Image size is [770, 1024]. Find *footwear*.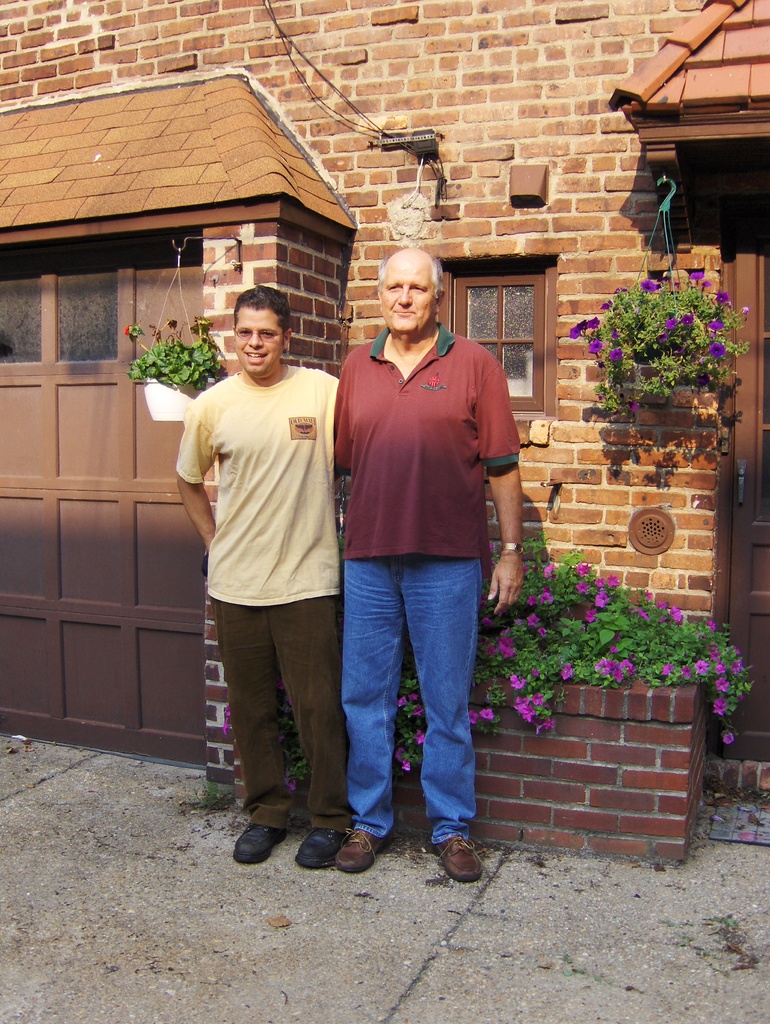
{"left": 430, "top": 830, "right": 502, "bottom": 883}.
